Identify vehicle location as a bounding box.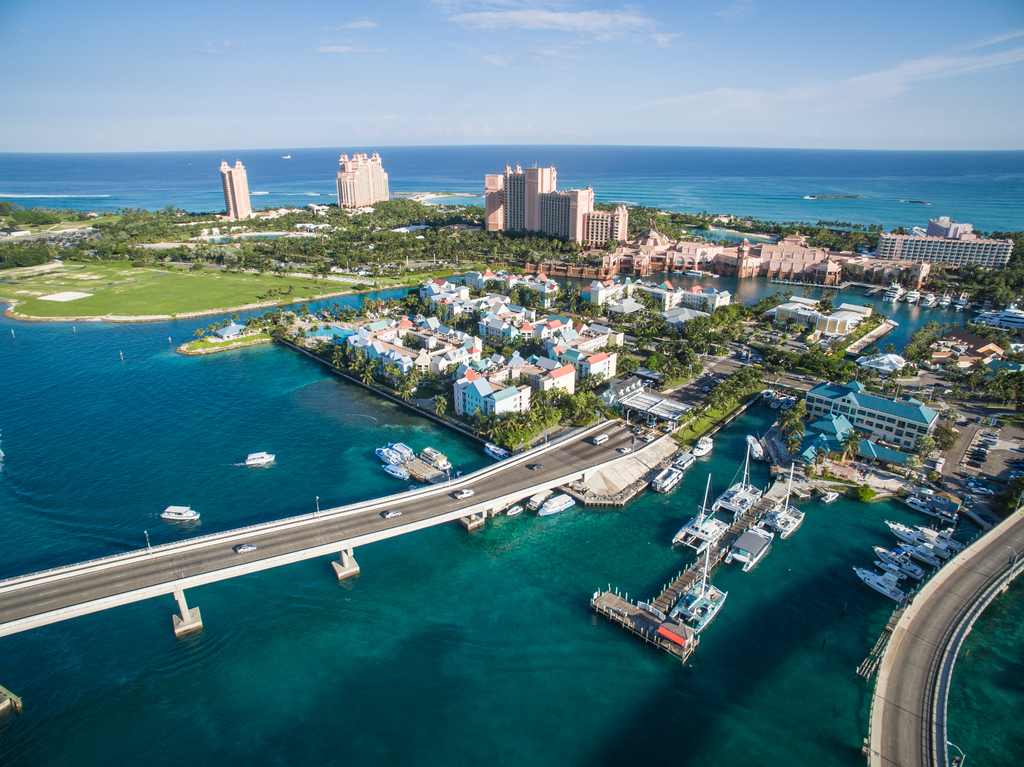
668/539/728/634.
